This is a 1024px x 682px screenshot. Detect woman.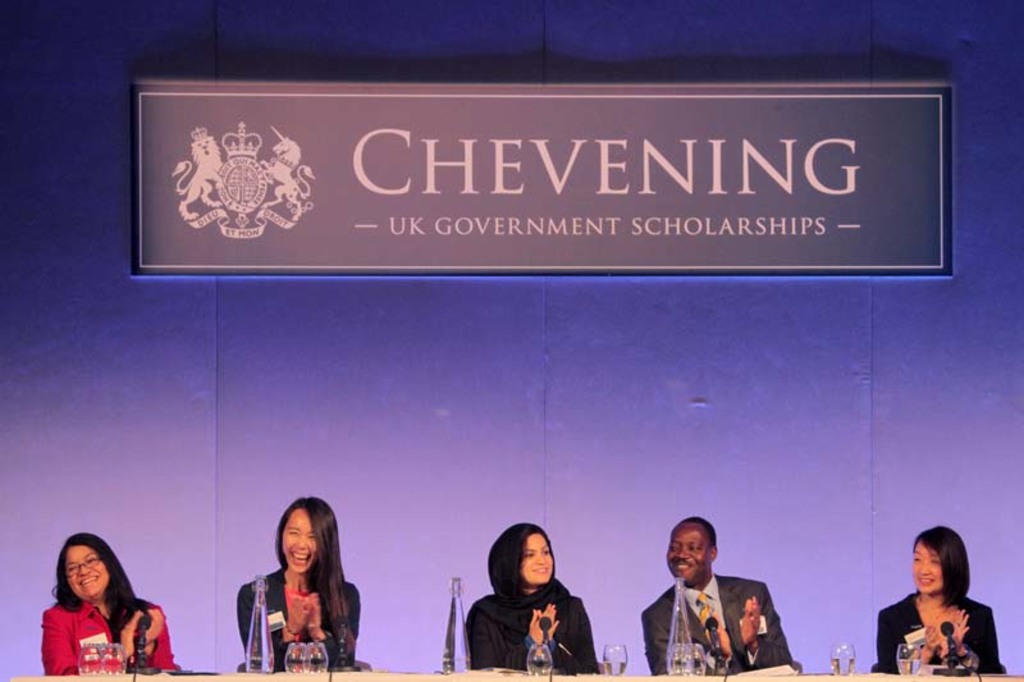
select_region(227, 500, 387, 677).
